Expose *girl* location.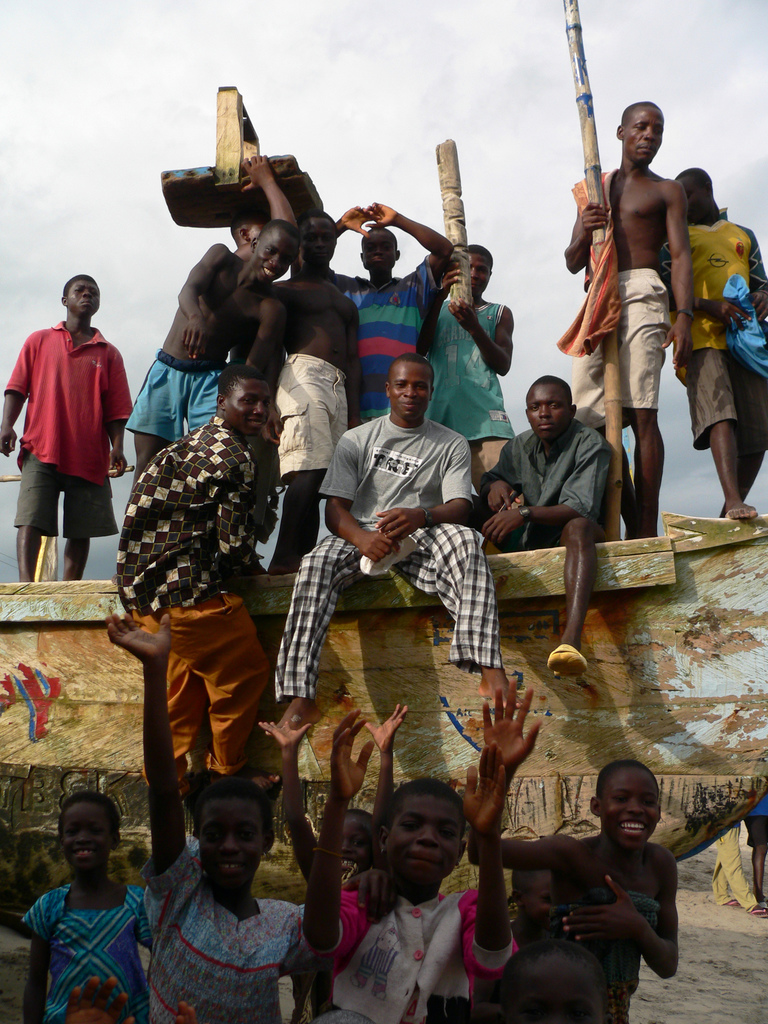
Exposed at <region>301, 707, 518, 1023</region>.
